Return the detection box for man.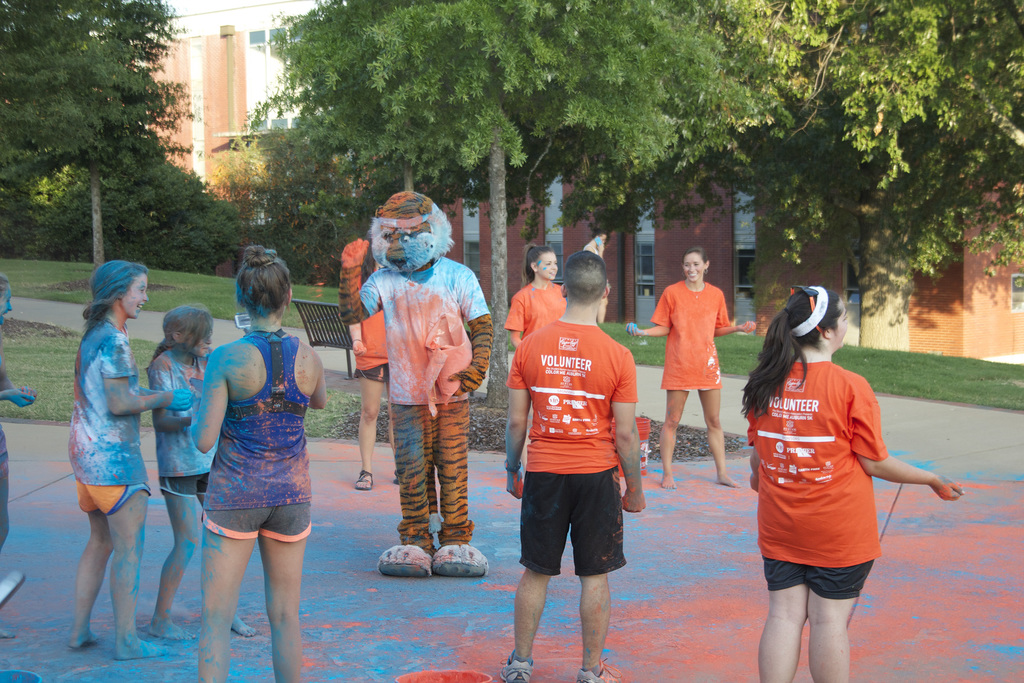
<box>504,253,655,661</box>.
